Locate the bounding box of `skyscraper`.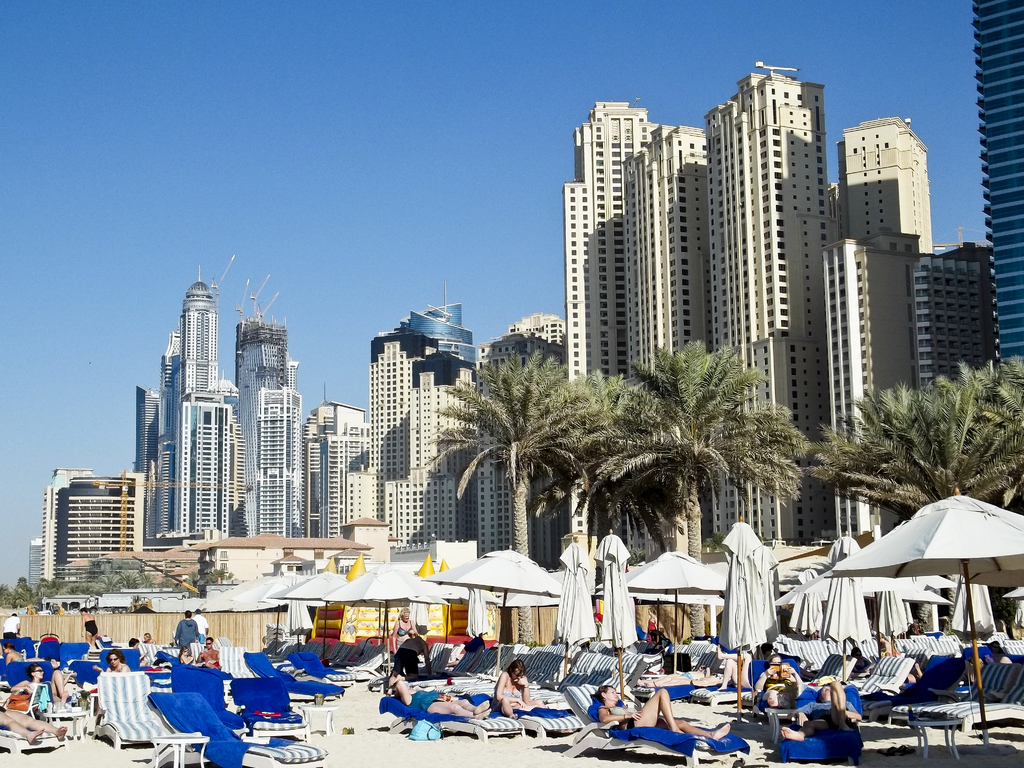
Bounding box: Rect(29, 471, 147, 597).
